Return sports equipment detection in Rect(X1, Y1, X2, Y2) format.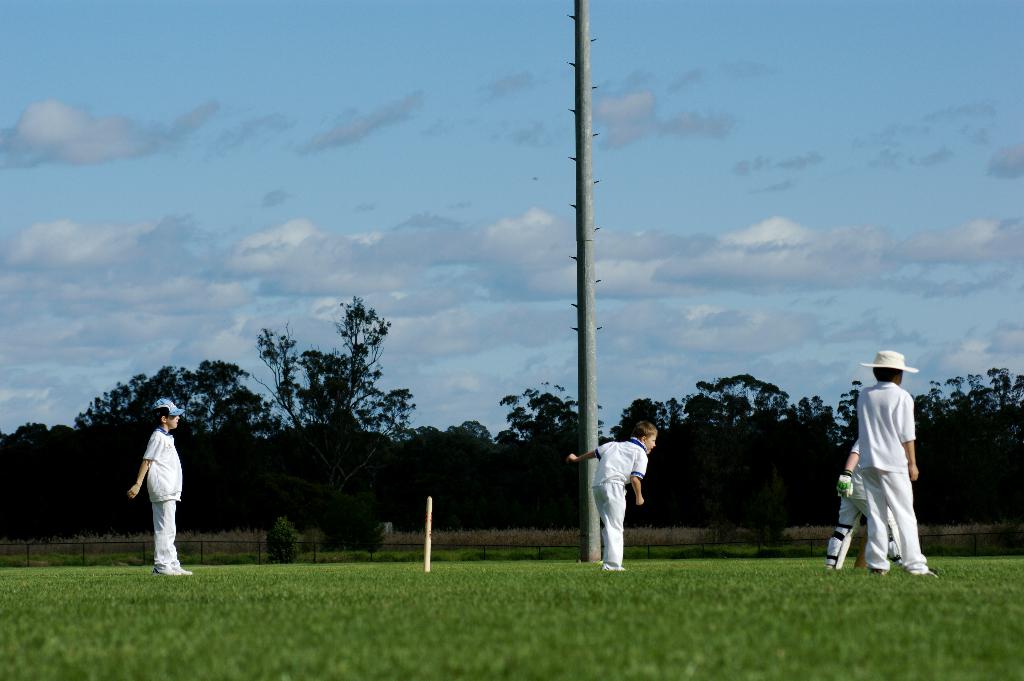
Rect(832, 471, 851, 497).
